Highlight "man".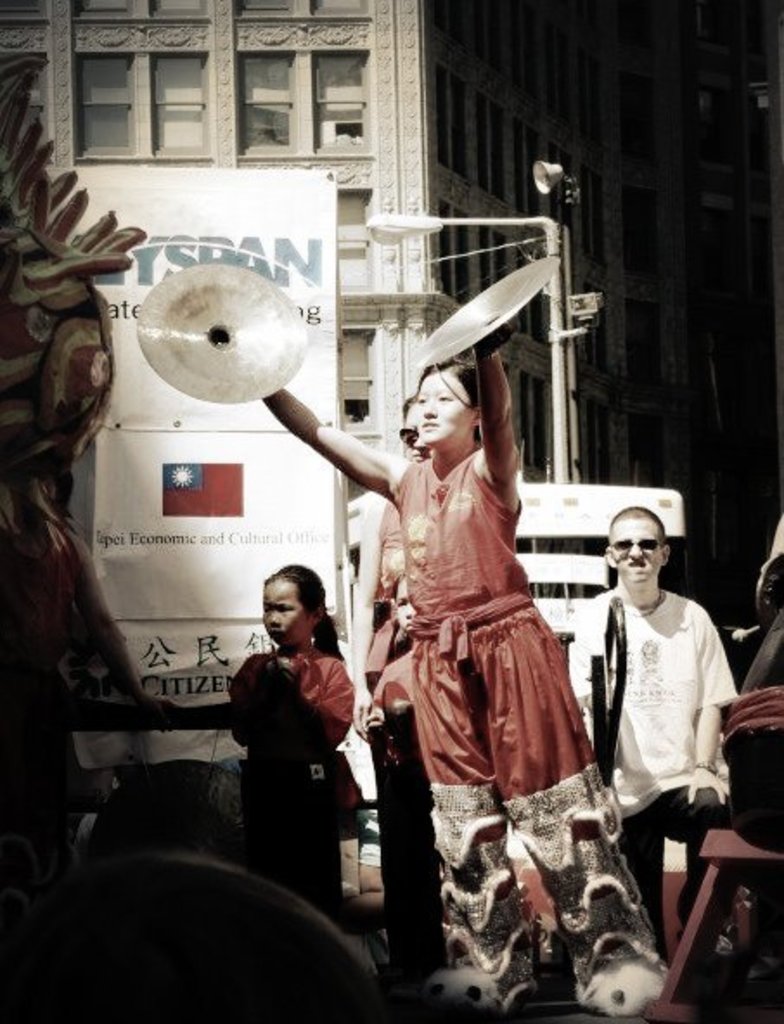
Highlighted region: [556, 495, 744, 891].
